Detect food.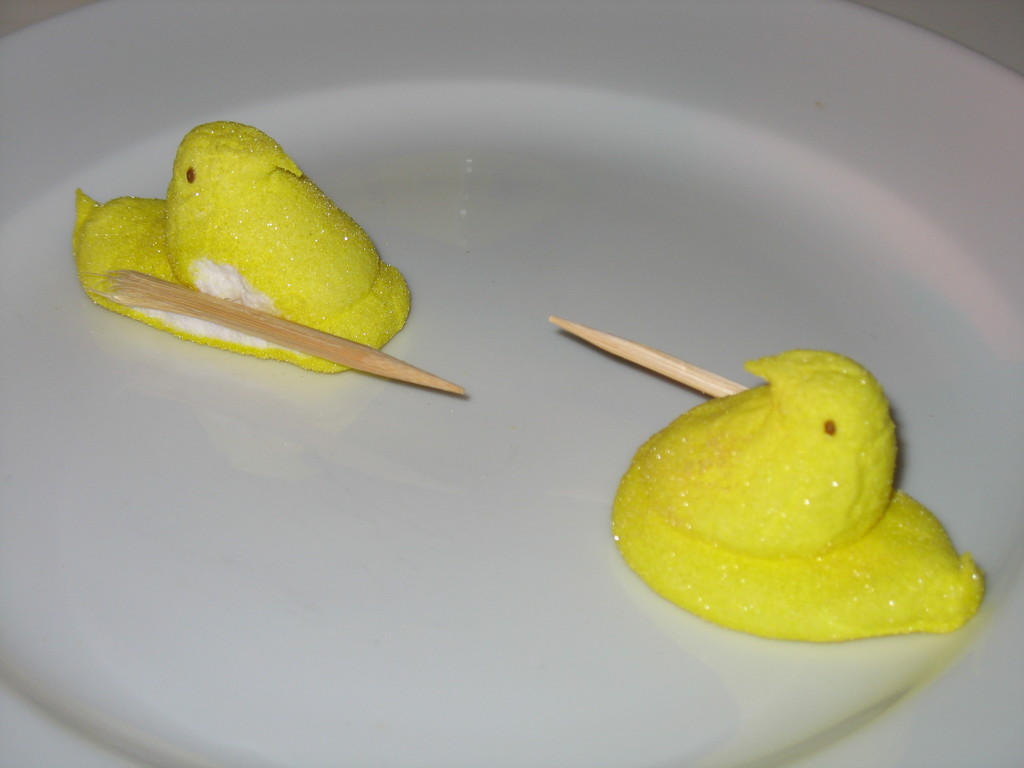
Detected at box=[69, 115, 414, 369].
